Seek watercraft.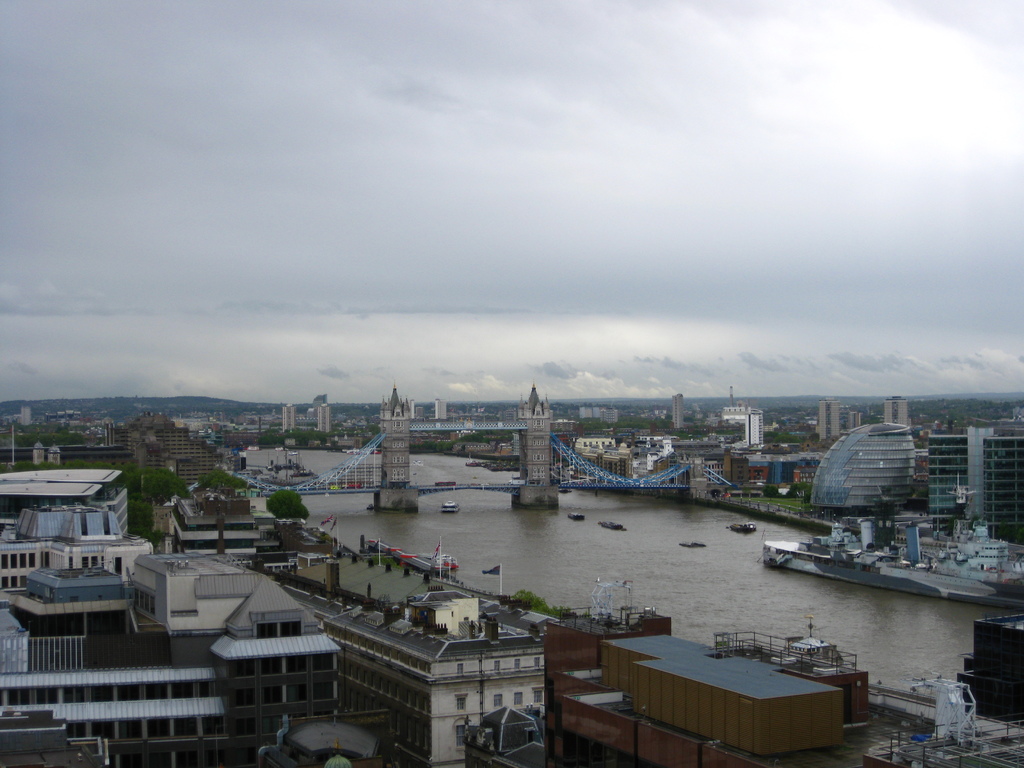
(442, 499, 462, 511).
